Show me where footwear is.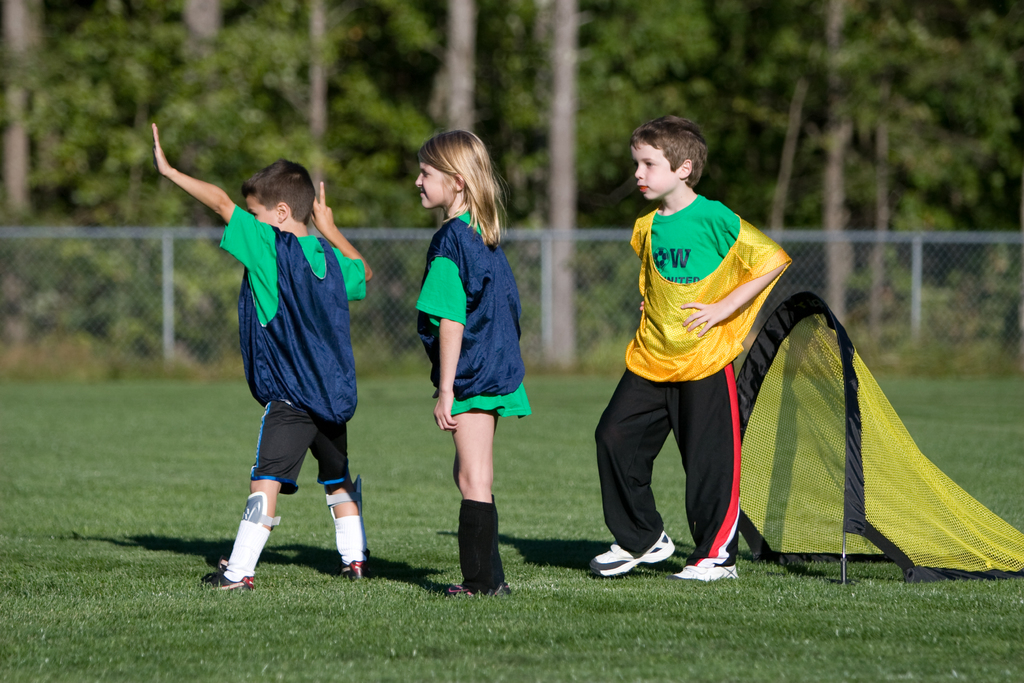
footwear is at (323, 478, 373, 582).
